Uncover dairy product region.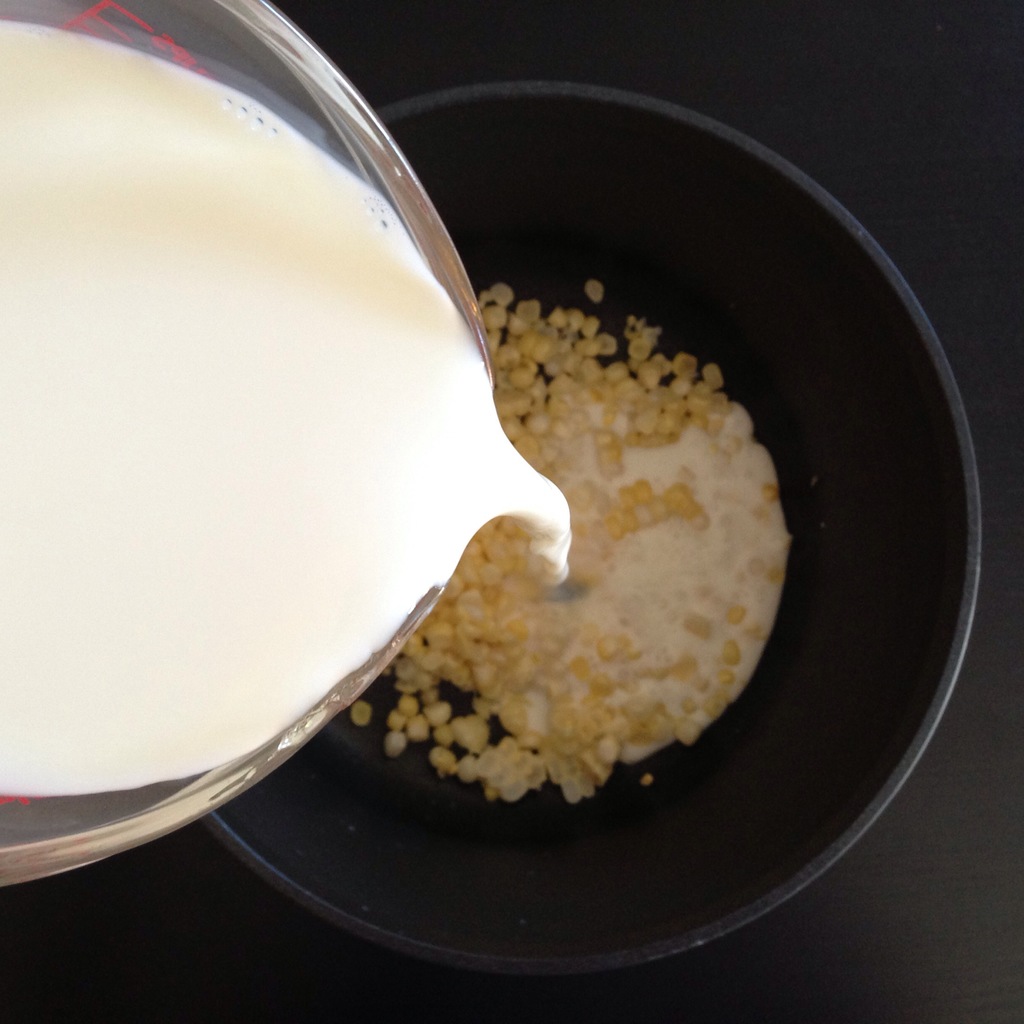
Uncovered: x1=0 y1=55 x2=630 y2=784.
